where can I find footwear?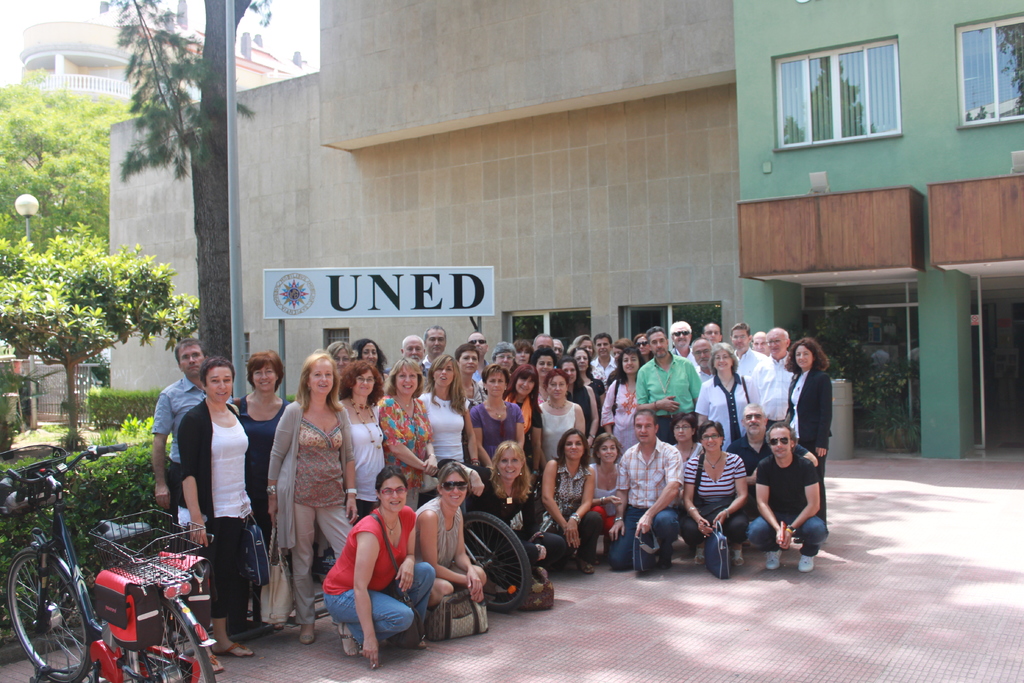
You can find it at BBox(580, 561, 593, 573).
